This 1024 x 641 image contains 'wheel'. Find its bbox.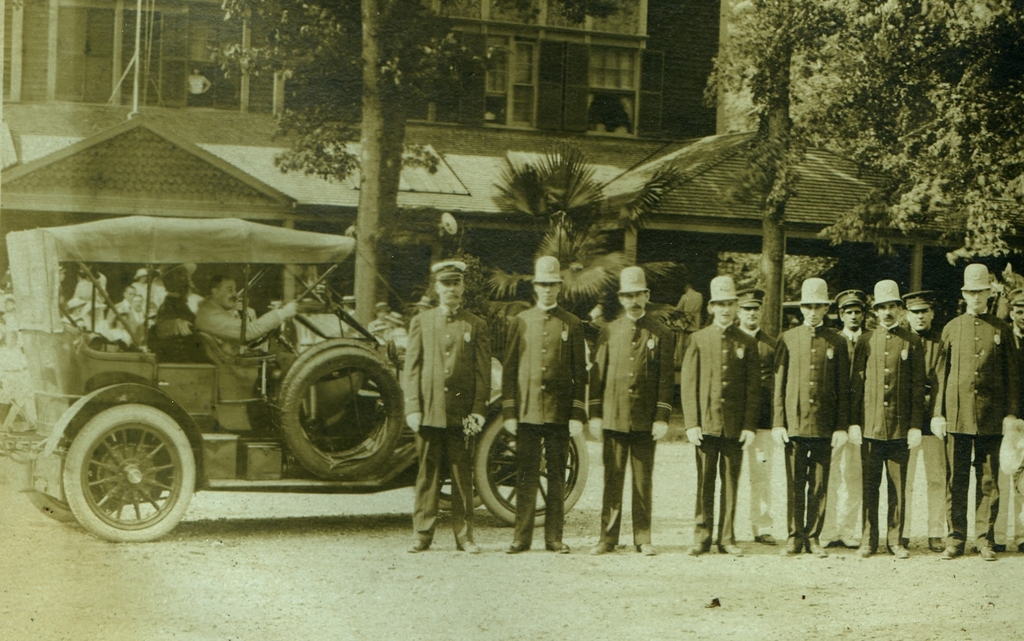
27/457/79/525.
